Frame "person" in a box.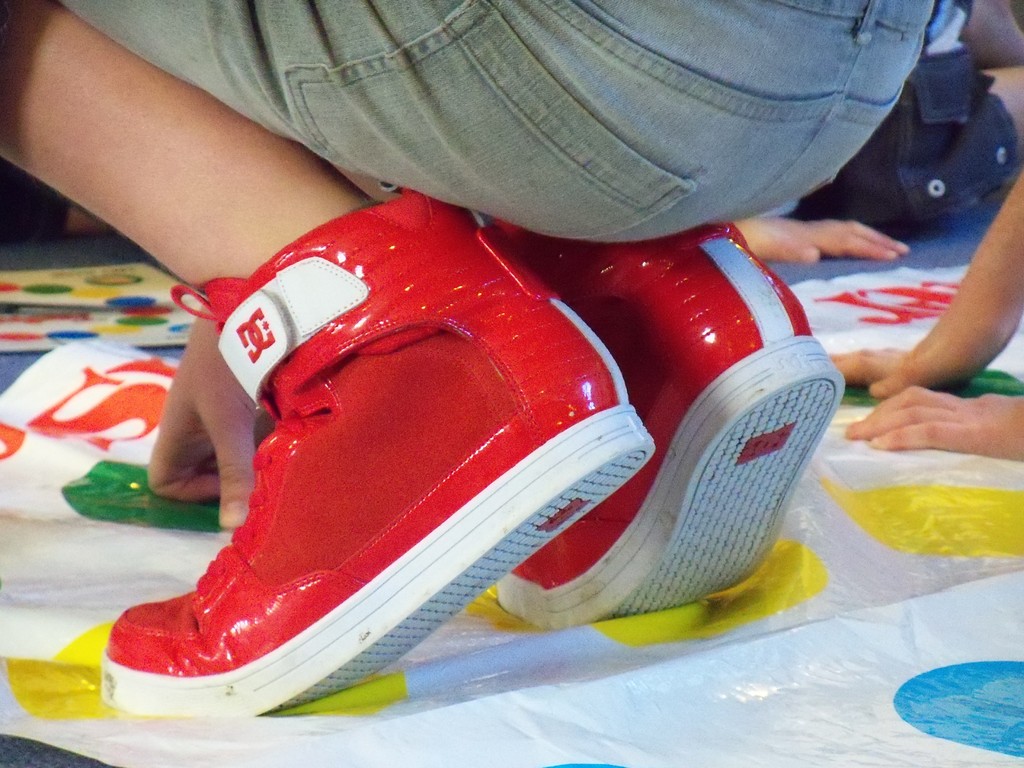
detection(825, 164, 1023, 457).
